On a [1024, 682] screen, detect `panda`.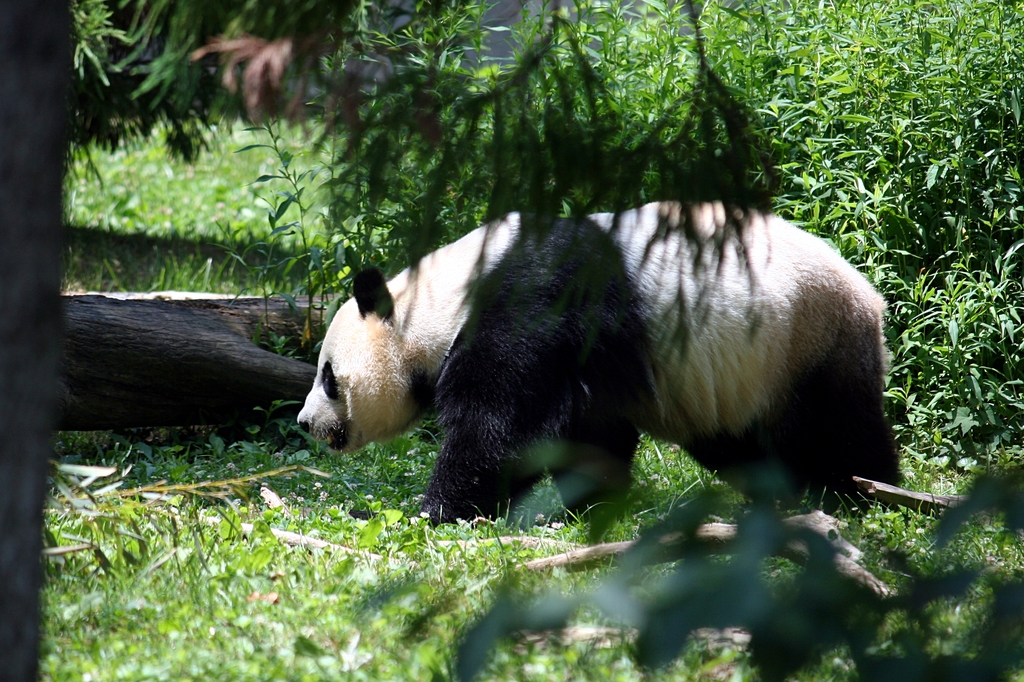
293/201/908/533.
